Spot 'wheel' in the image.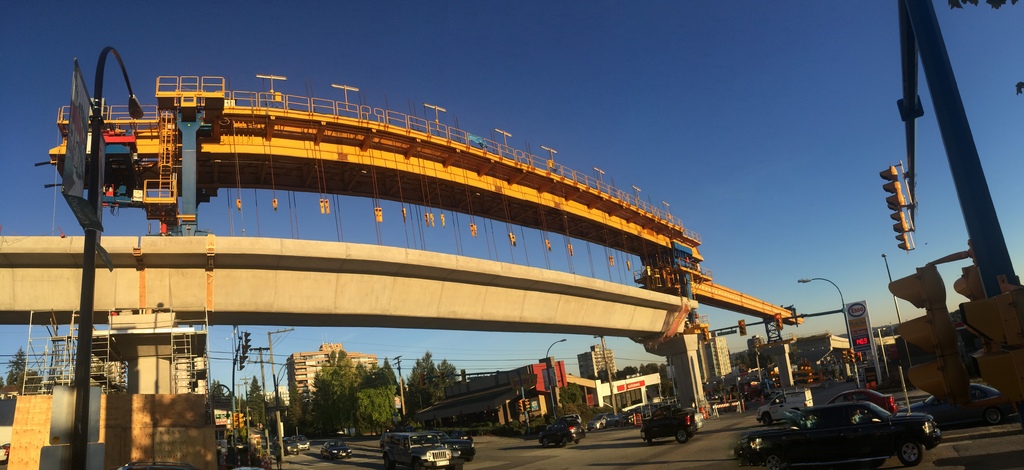
'wheel' found at rect(560, 439, 568, 448).
